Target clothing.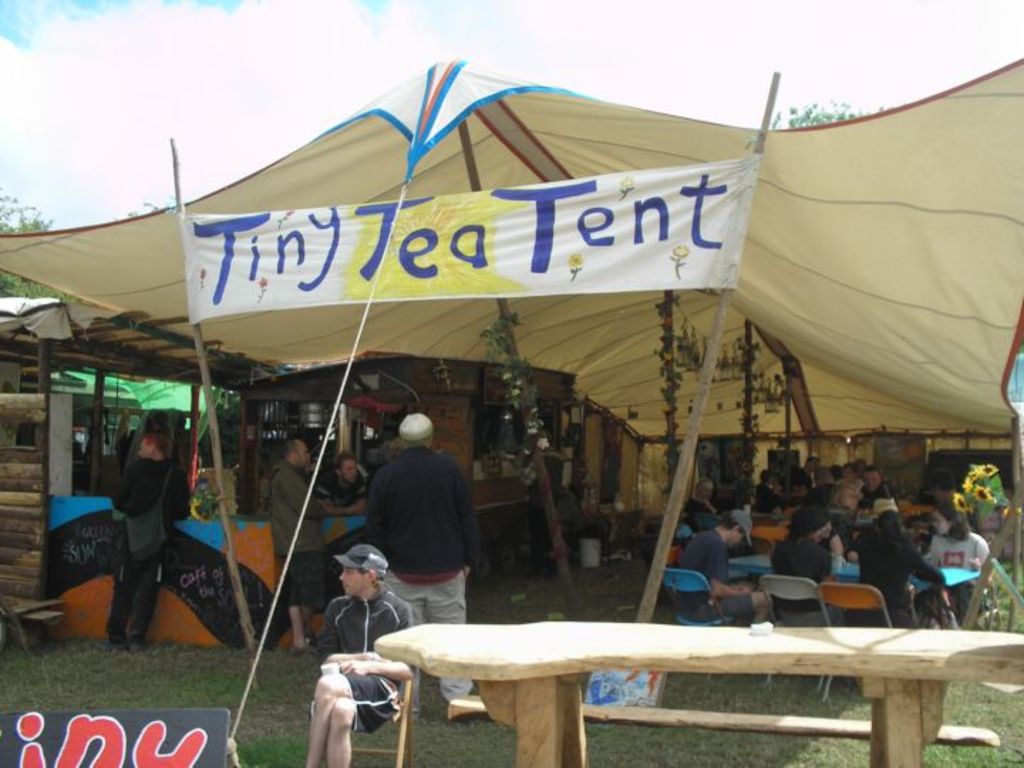
Target region: bbox(313, 465, 366, 509).
